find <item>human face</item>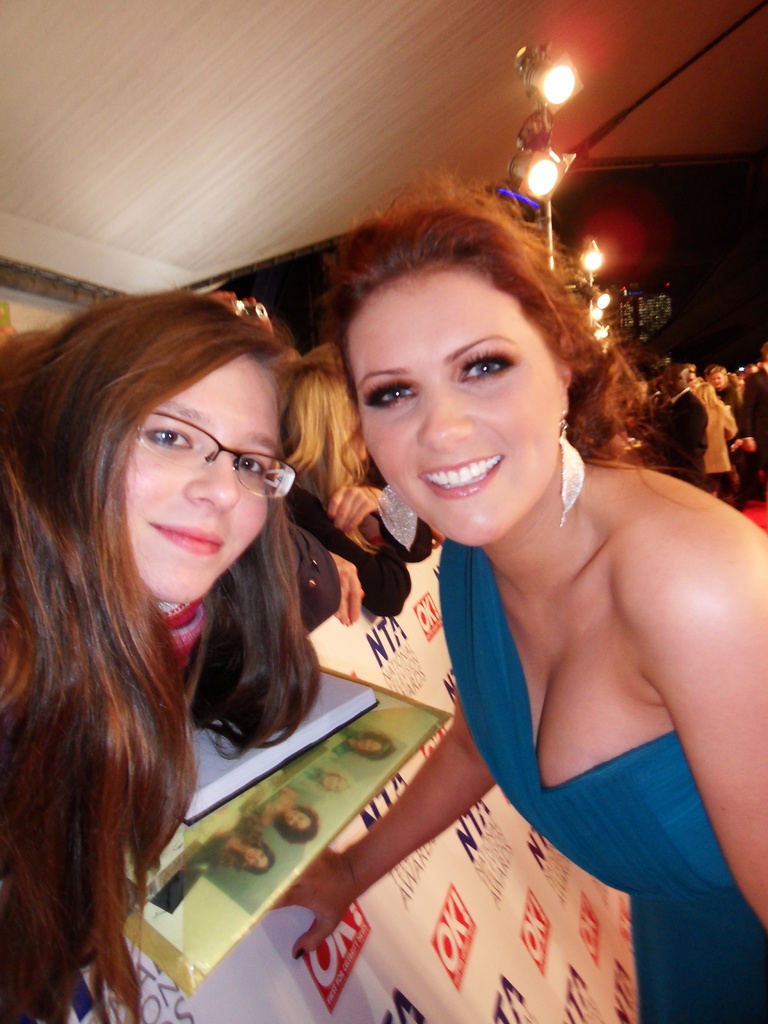
{"x1": 245, "y1": 847, "x2": 266, "y2": 868}
